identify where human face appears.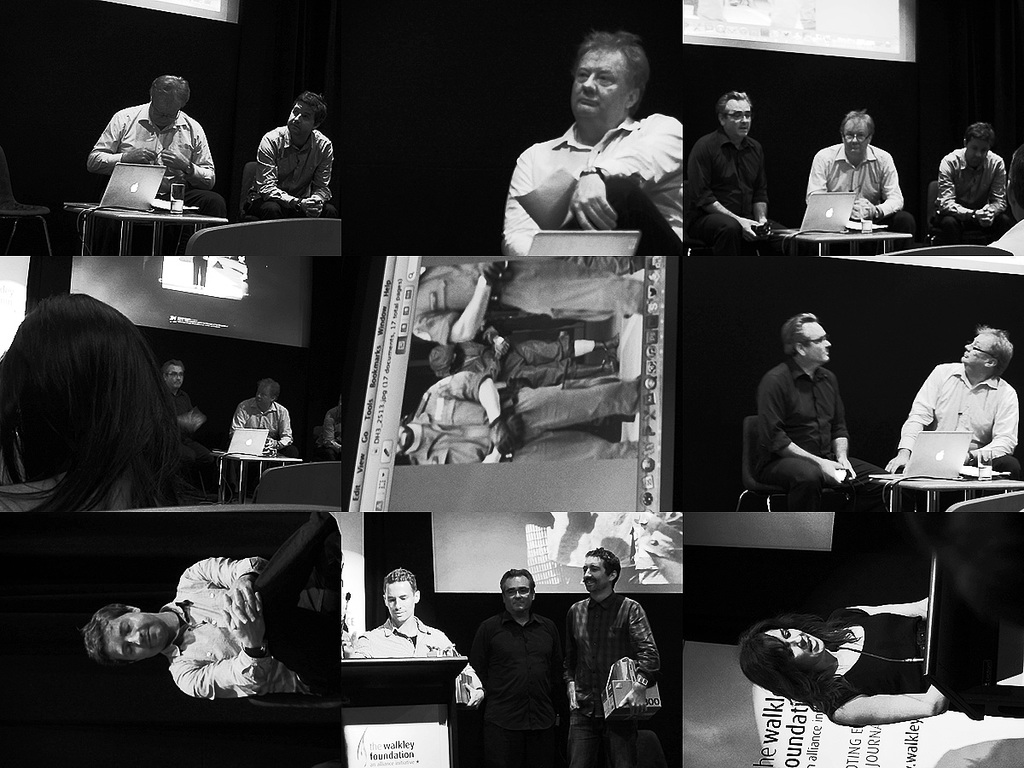
Appears at <box>585,554,609,594</box>.
